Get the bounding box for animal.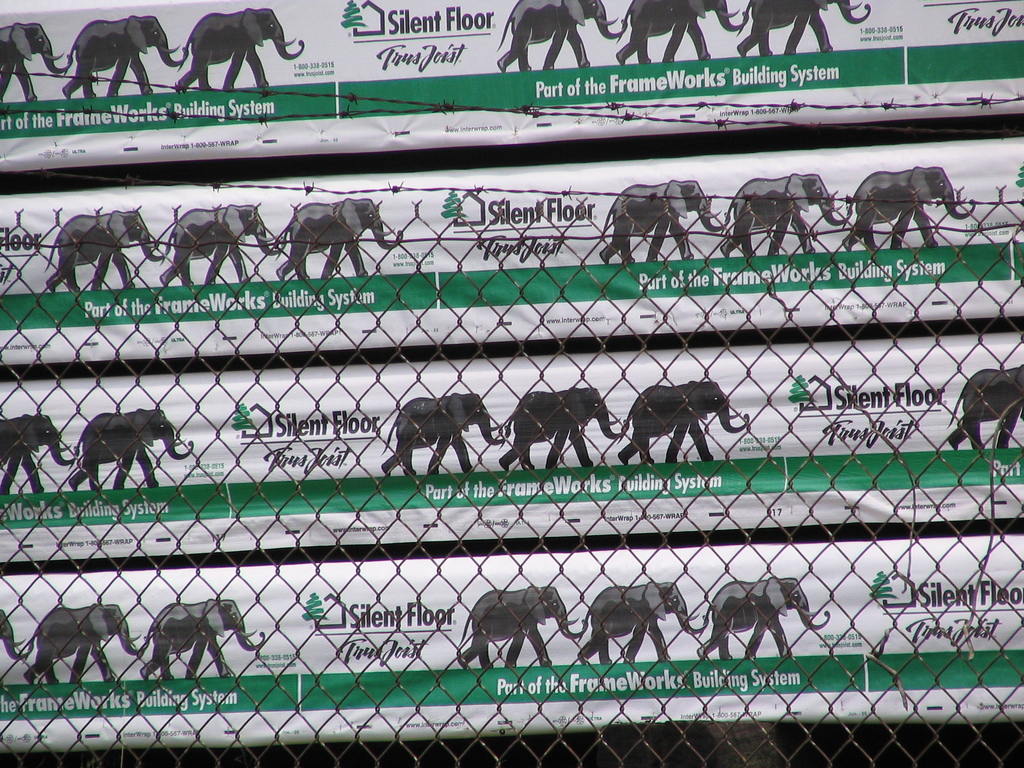
BBox(143, 601, 265, 678).
